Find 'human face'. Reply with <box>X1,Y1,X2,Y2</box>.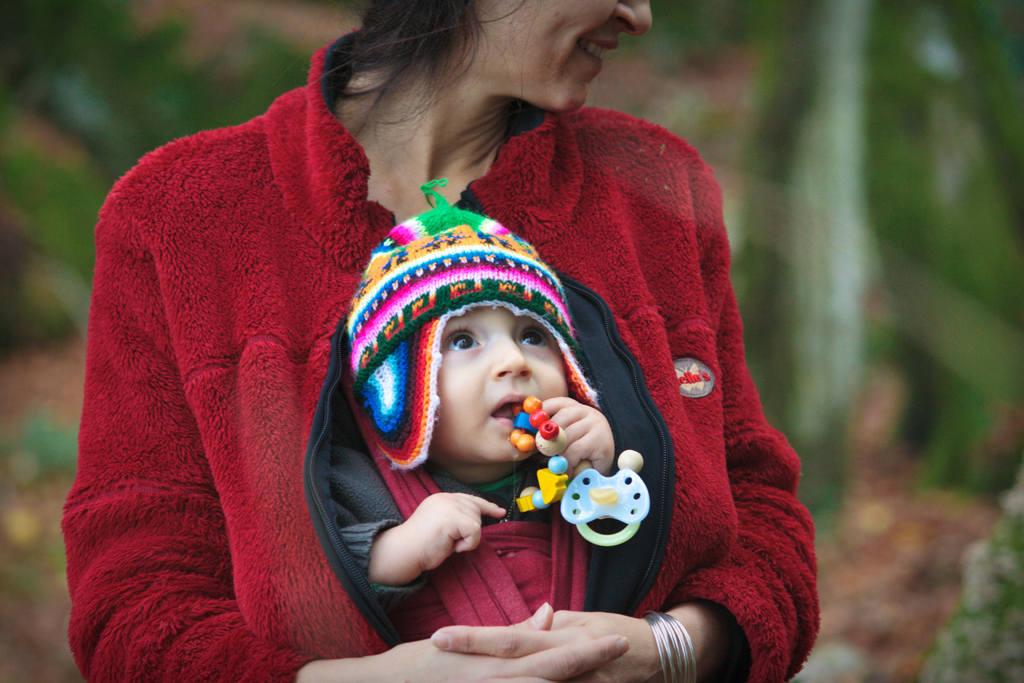
<box>432,306,570,461</box>.
